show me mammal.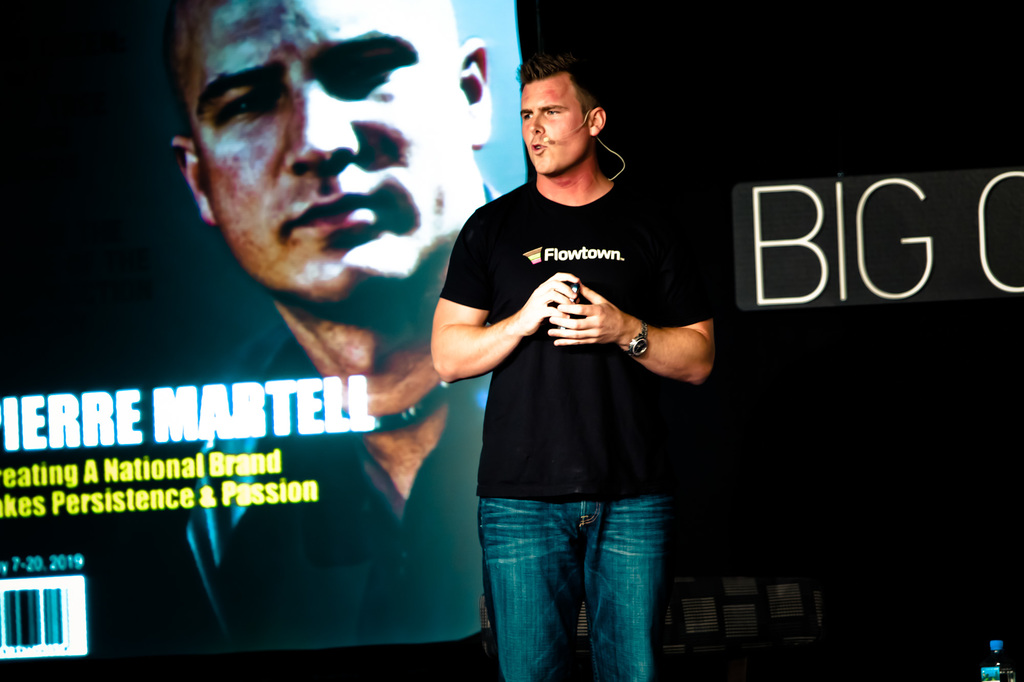
mammal is here: x1=172 y1=0 x2=511 y2=658.
